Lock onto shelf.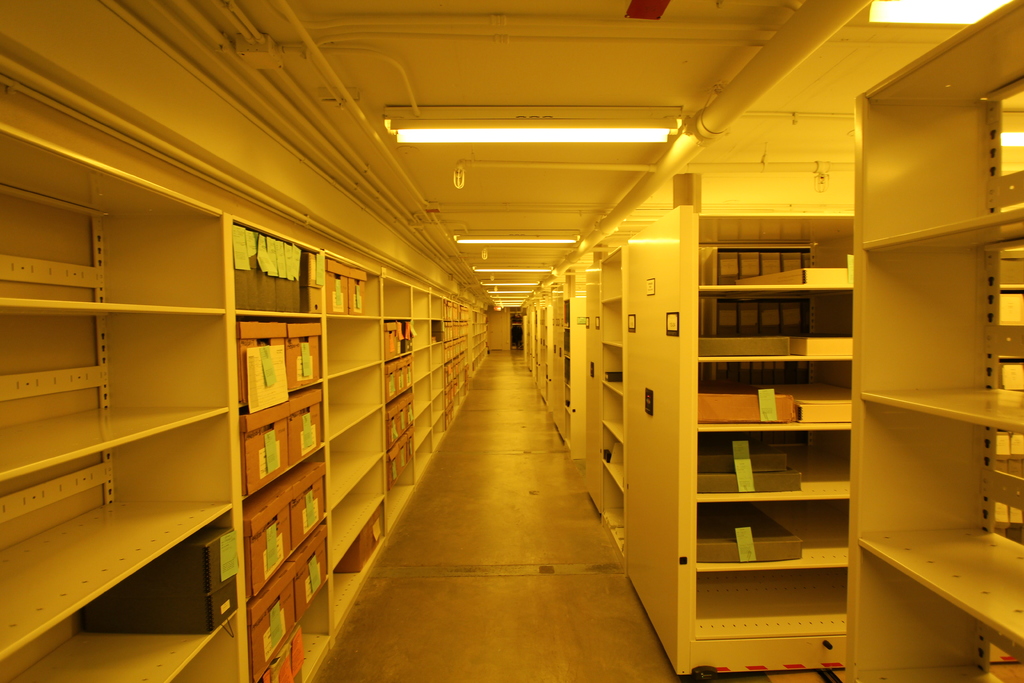
Locked: (x1=852, y1=2, x2=1023, y2=682).
